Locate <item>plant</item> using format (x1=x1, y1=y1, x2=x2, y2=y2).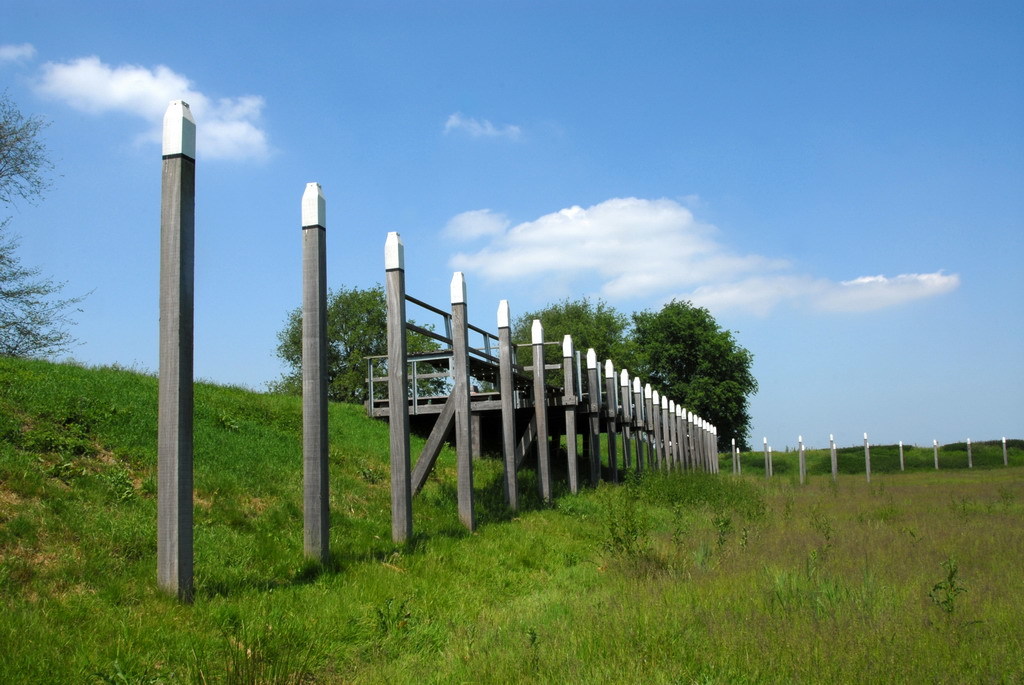
(x1=603, y1=491, x2=662, y2=563).
